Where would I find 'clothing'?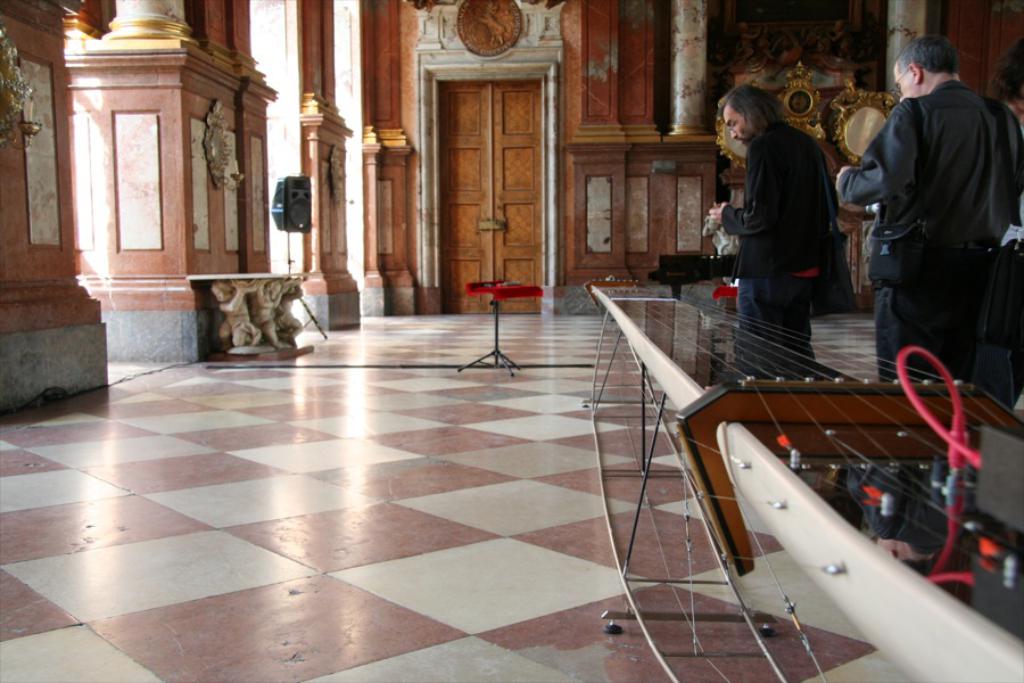
At box(850, 26, 1008, 389).
